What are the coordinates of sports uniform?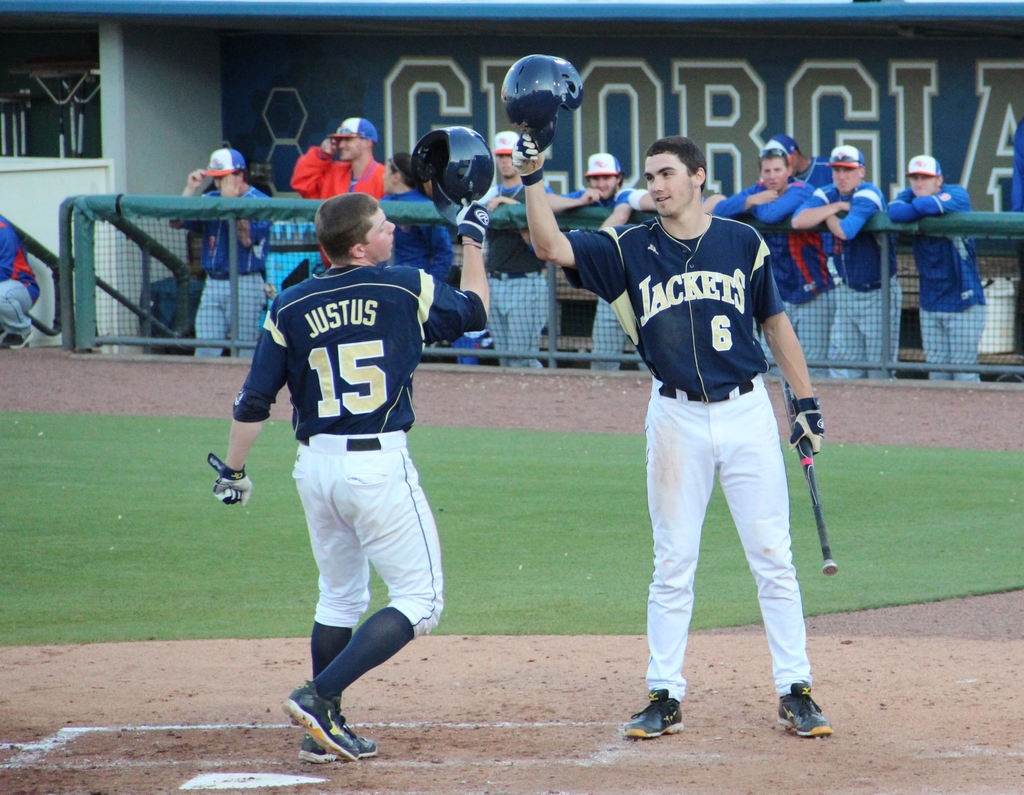
[708, 181, 837, 368].
